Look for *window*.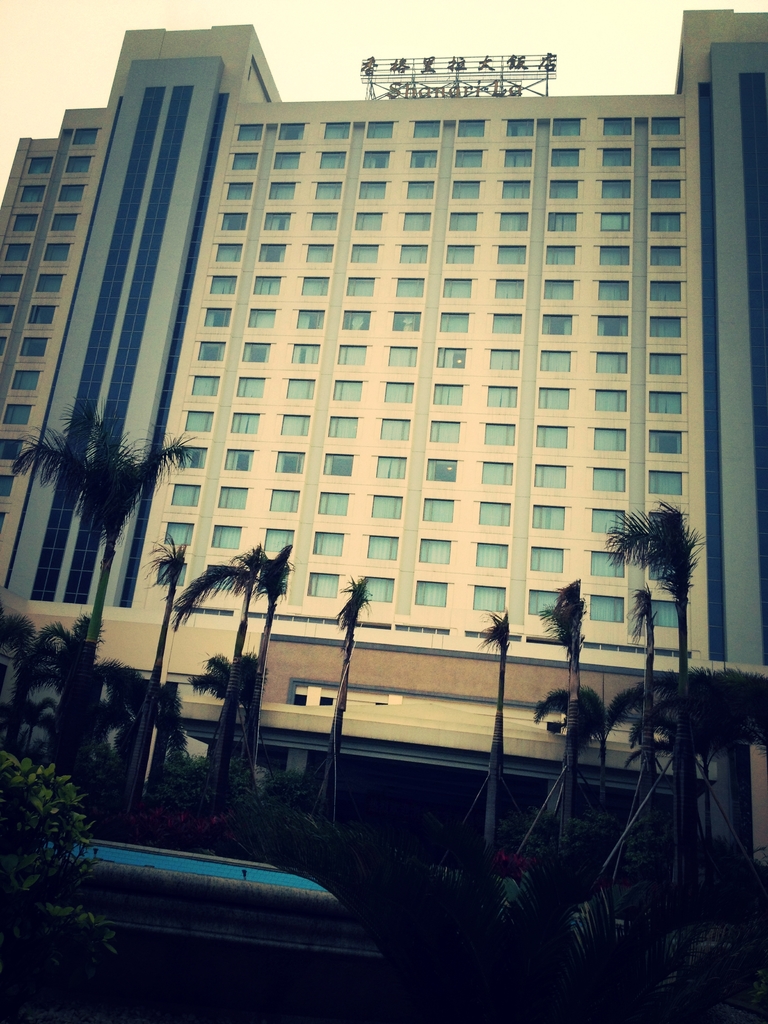
Found: region(19, 338, 51, 357).
